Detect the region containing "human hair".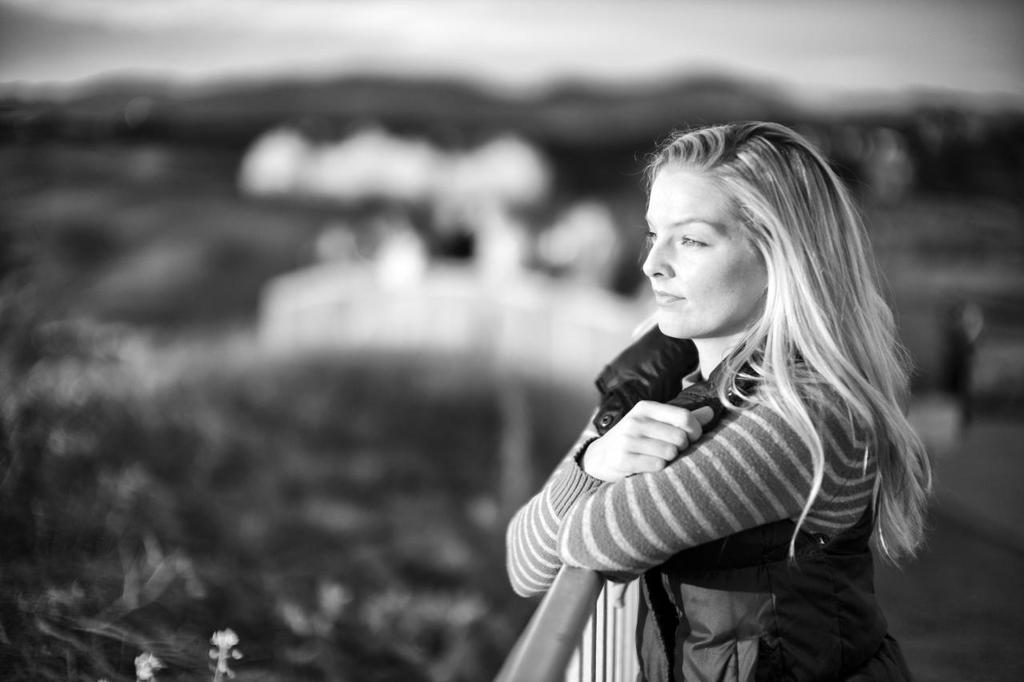
(639,117,932,572).
